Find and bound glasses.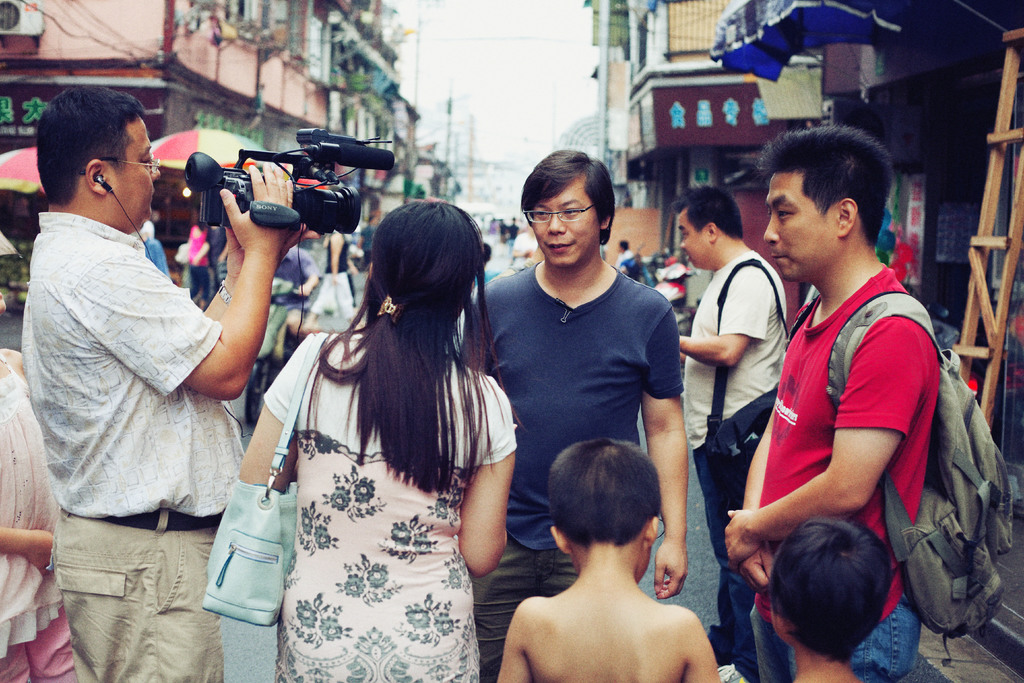
Bound: {"left": 516, "top": 196, "right": 619, "bottom": 238}.
